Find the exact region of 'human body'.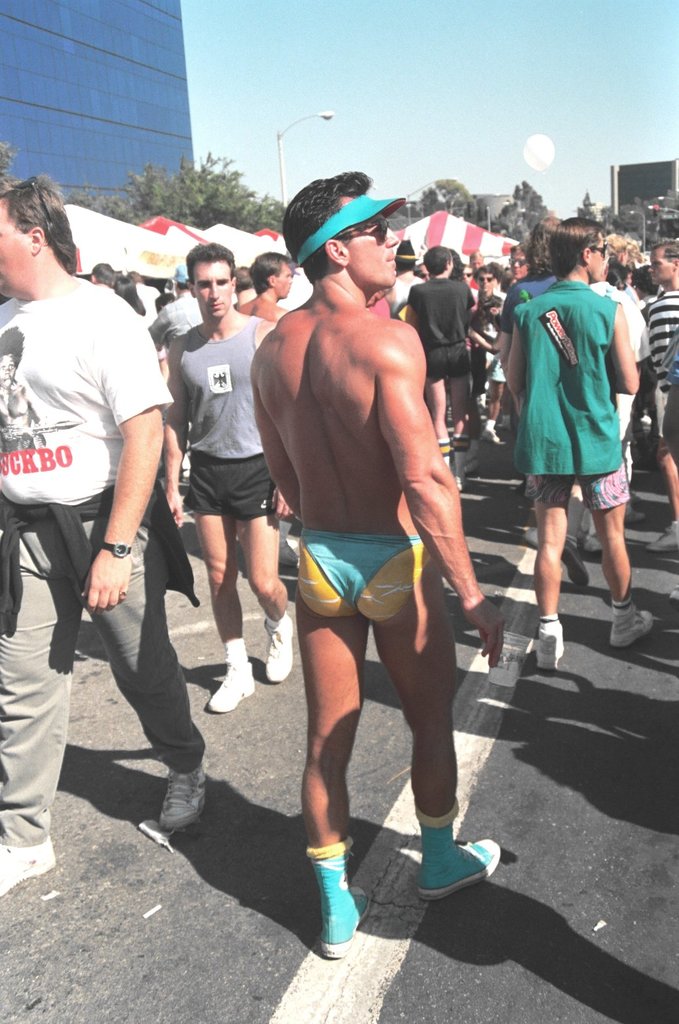
Exact region: (158, 307, 272, 713).
